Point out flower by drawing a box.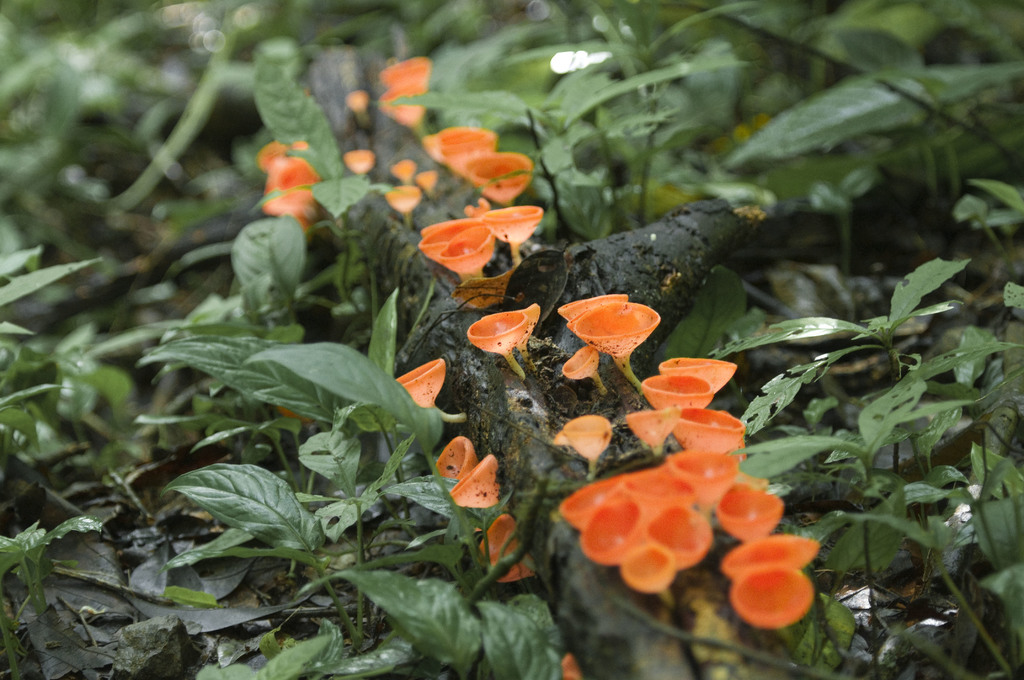
box=[554, 291, 655, 396].
